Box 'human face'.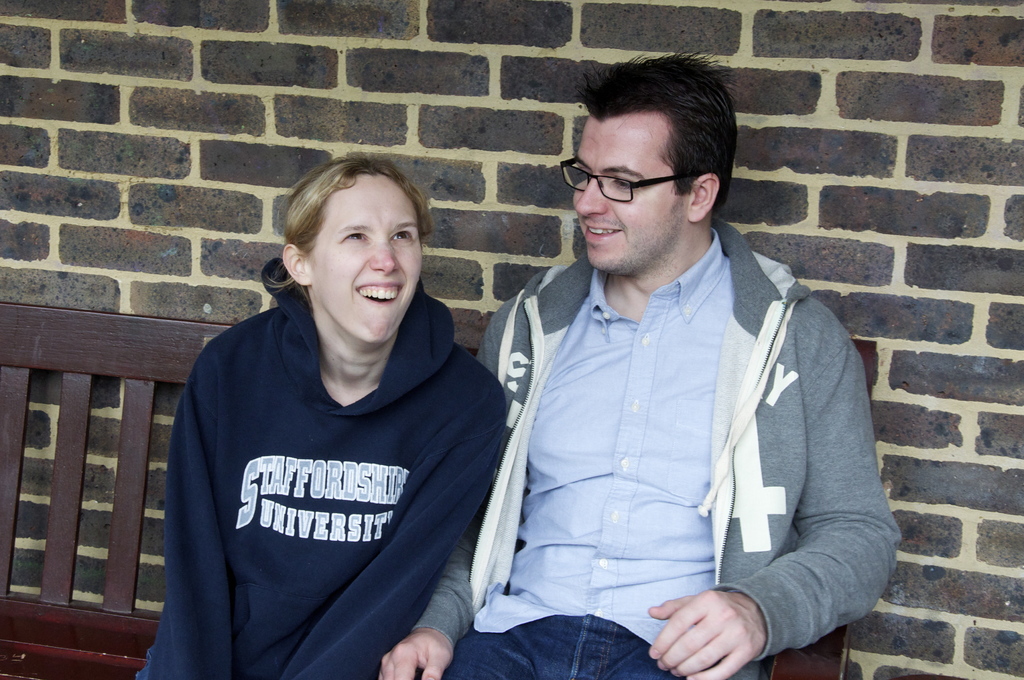
<region>571, 120, 684, 275</region>.
